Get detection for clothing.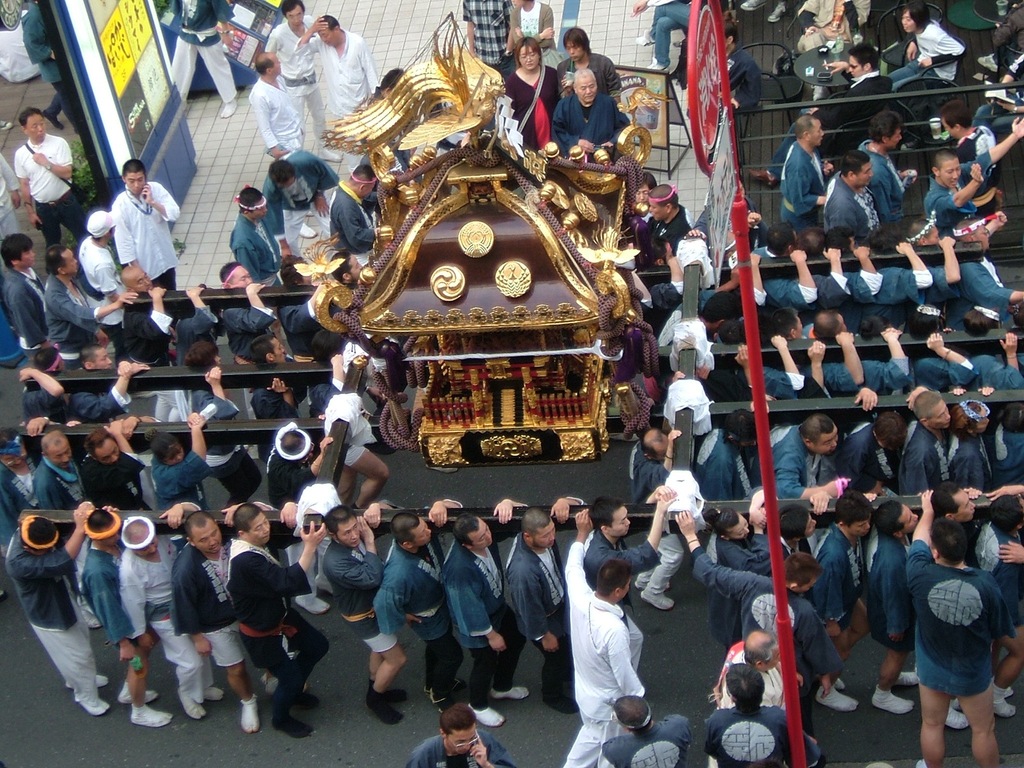
Detection: locate(45, 278, 102, 360).
